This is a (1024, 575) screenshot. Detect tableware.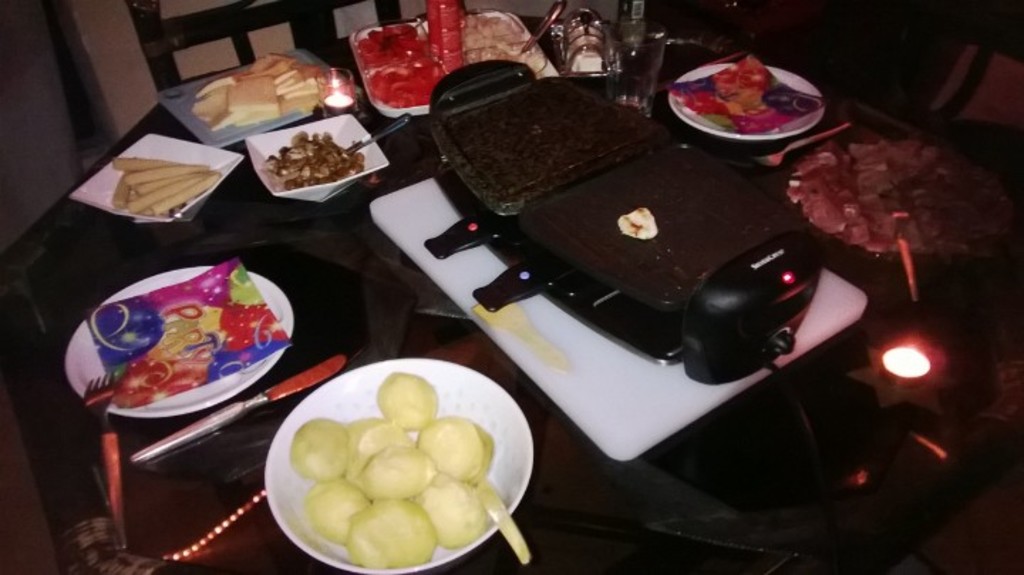
crop(240, 111, 393, 198).
